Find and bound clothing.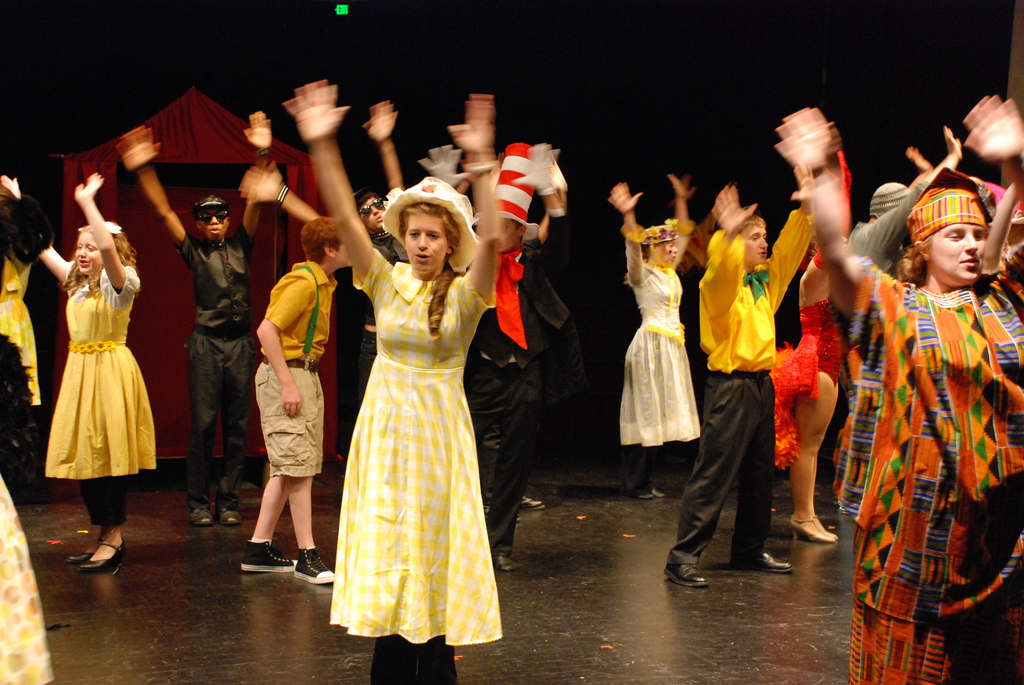
Bound: 252,258,341,485.
